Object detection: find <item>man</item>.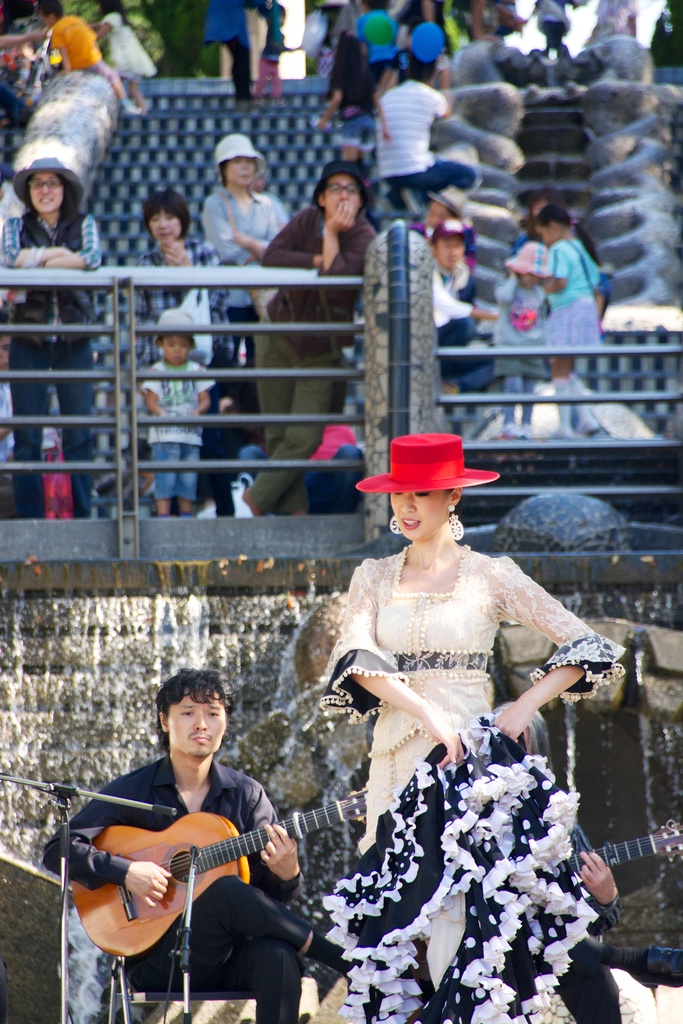
bbox(65, 676, 358, 1004).
